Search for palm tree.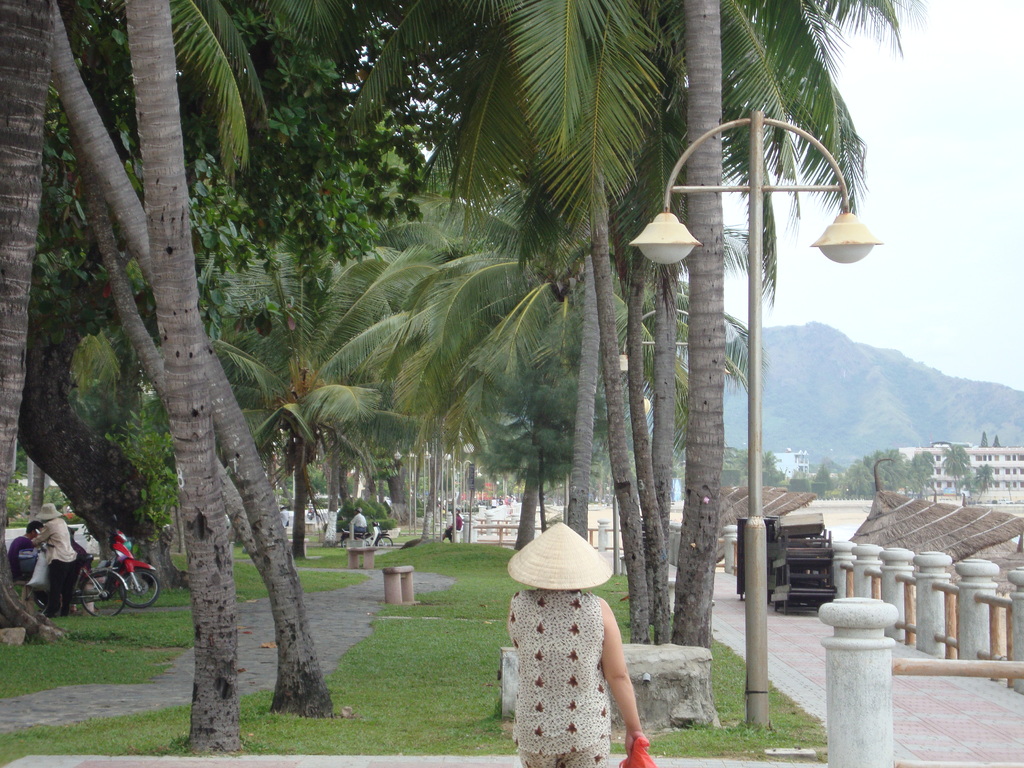
Found at (left=343, top=0, right=915, bottom=653).
